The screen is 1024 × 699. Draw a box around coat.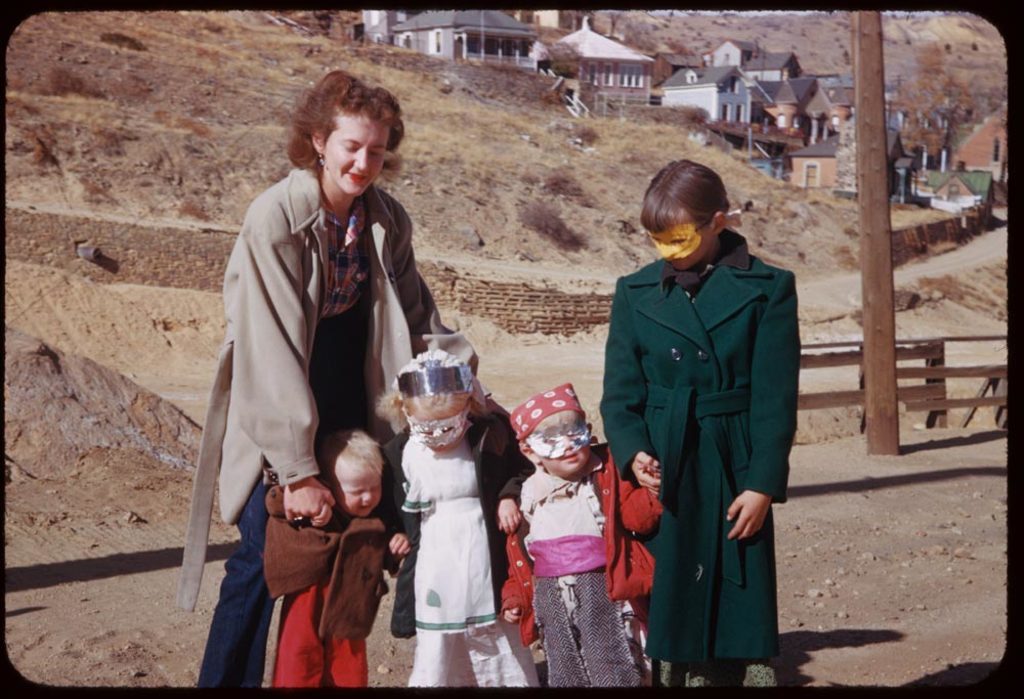
l=184, t=150, r=486, b=615.
